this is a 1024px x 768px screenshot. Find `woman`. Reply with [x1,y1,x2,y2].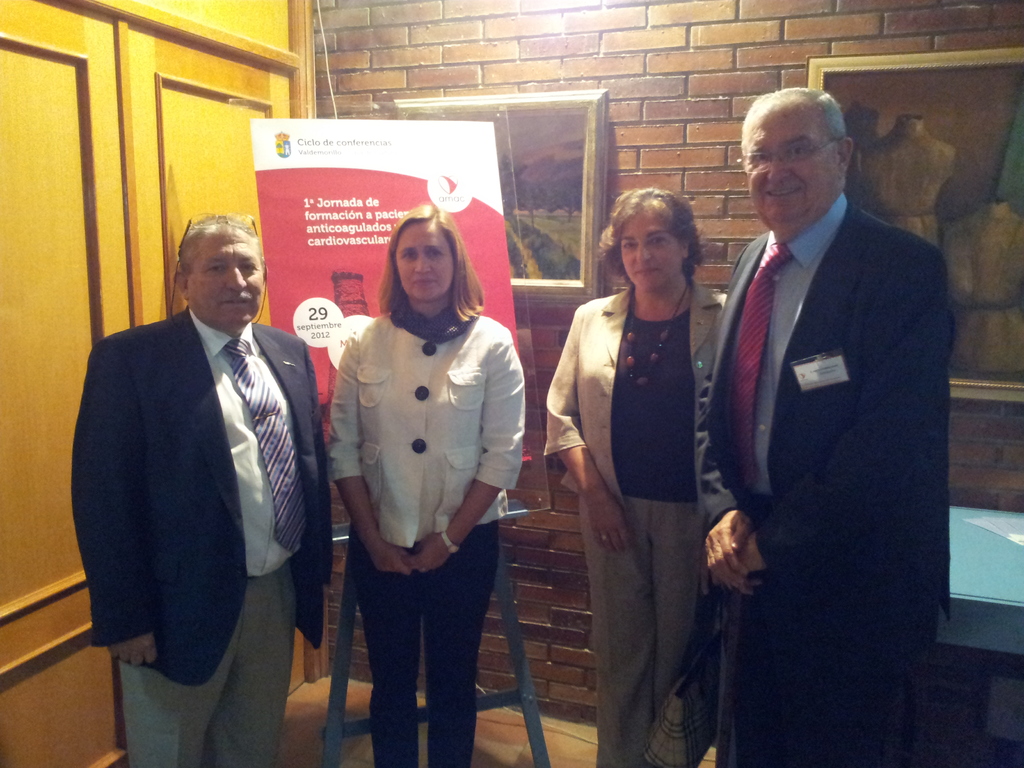
[541,186,728,767].
